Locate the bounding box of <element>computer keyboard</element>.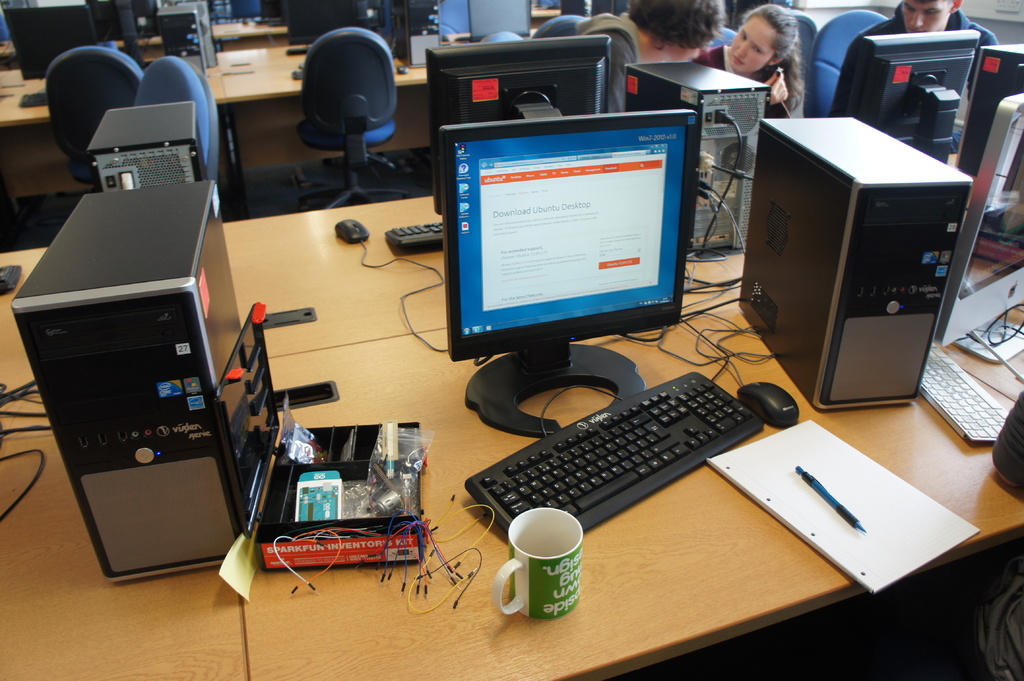
Bounding box: 468:366:764:533.
